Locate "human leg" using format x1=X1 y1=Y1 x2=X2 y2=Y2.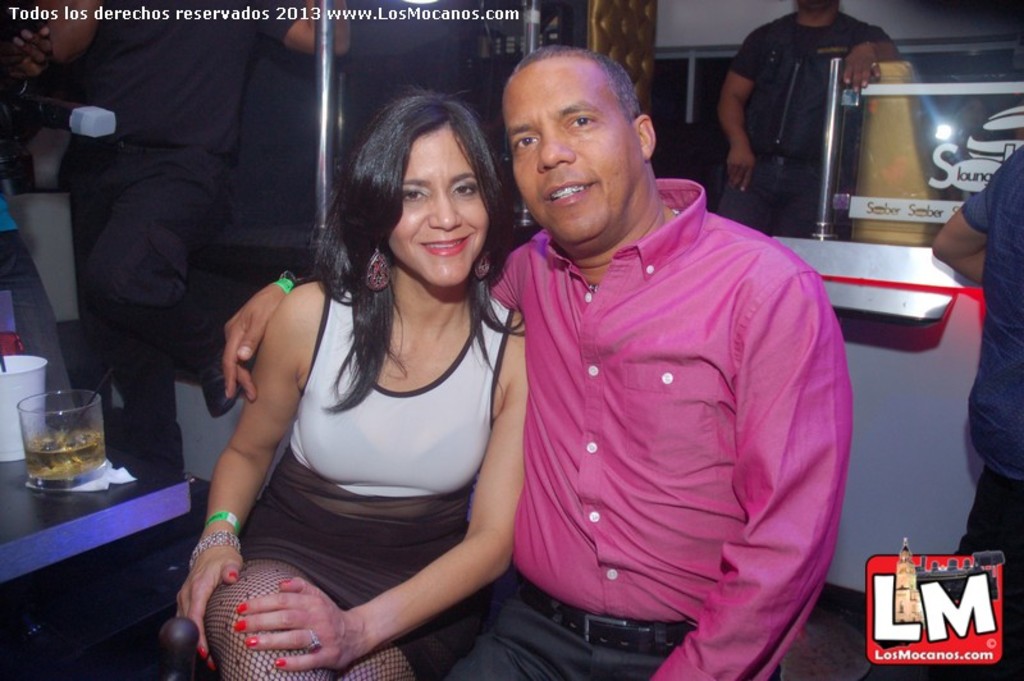
x1=722 y1=142 x2=783 y2=239.
